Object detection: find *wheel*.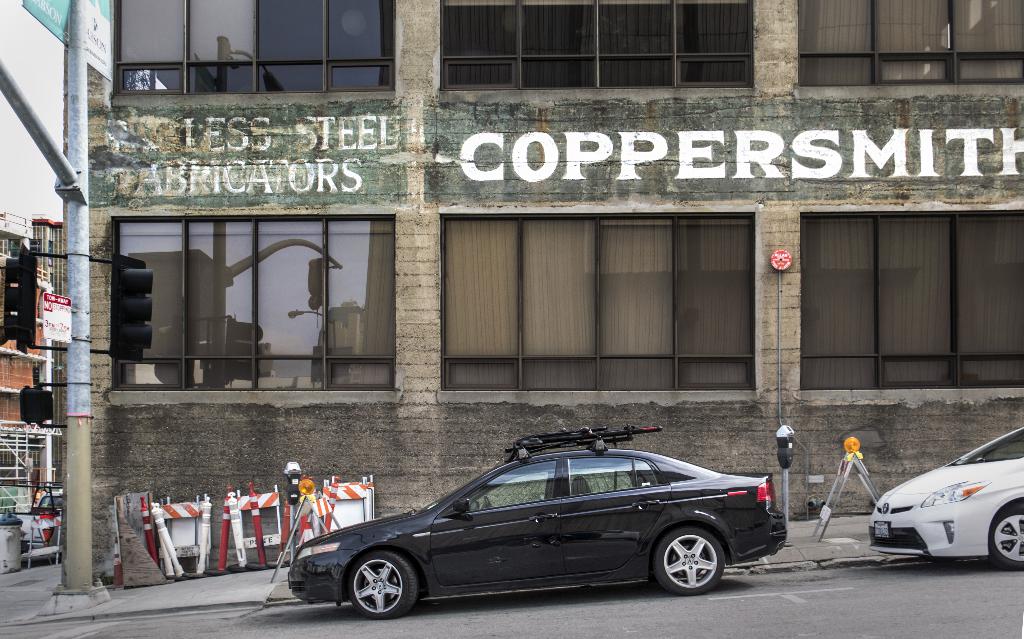
box(990, 492, 1023, 566).
